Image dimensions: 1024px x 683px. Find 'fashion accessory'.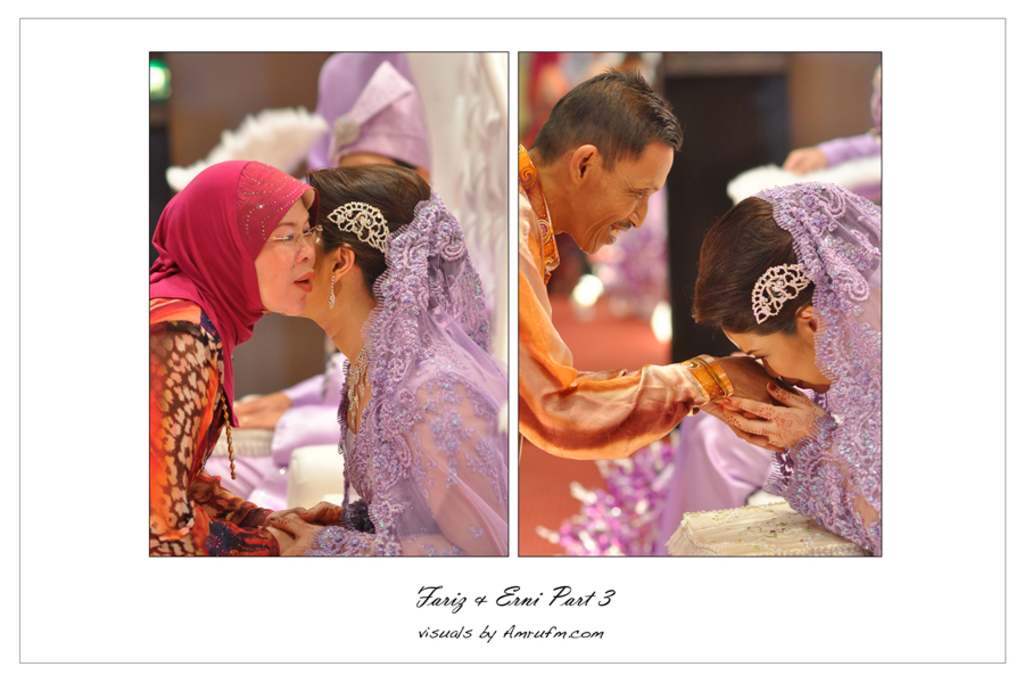
select_region(757, 253, 803, 321).
